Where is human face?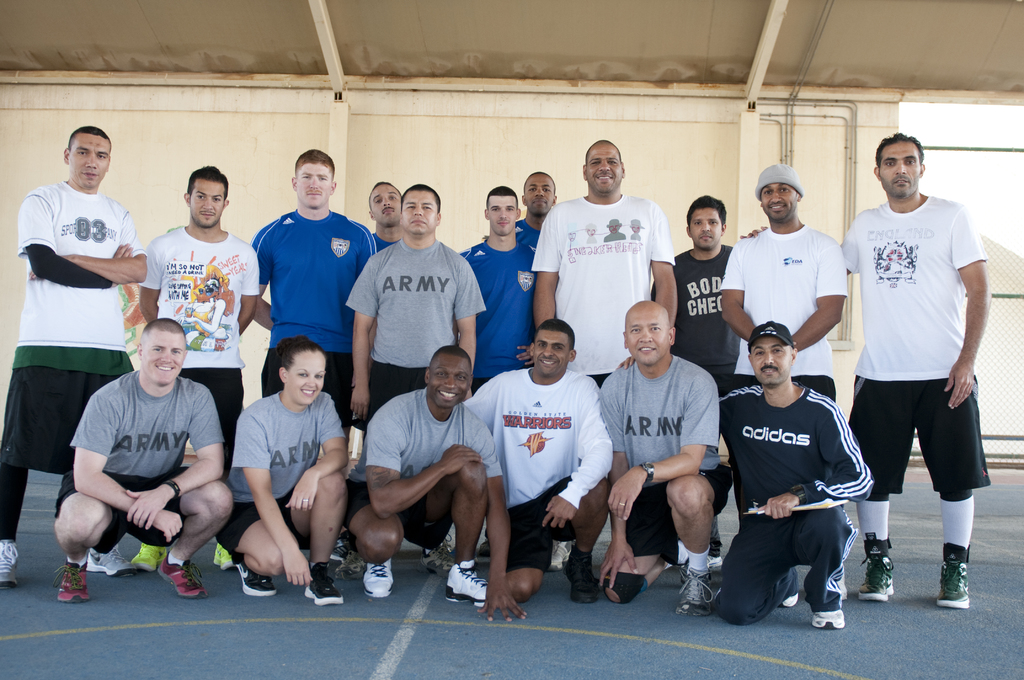
399:189:438:236.
